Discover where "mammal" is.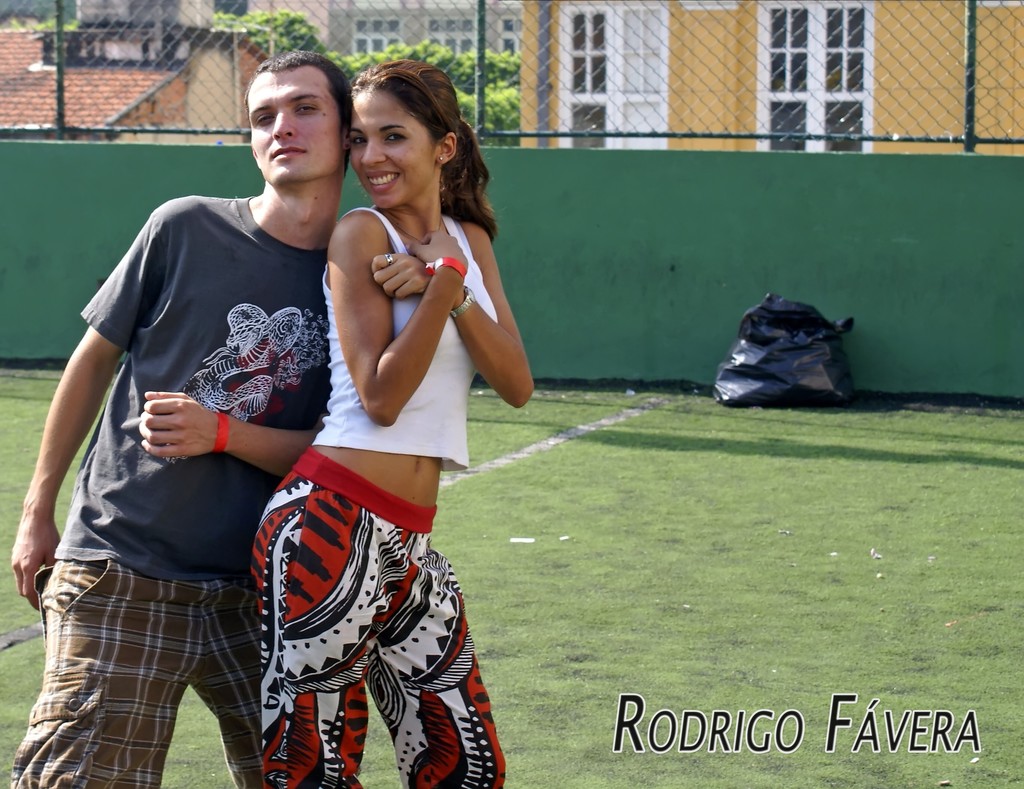
Discovered at box(12, 47, 355, 788).
